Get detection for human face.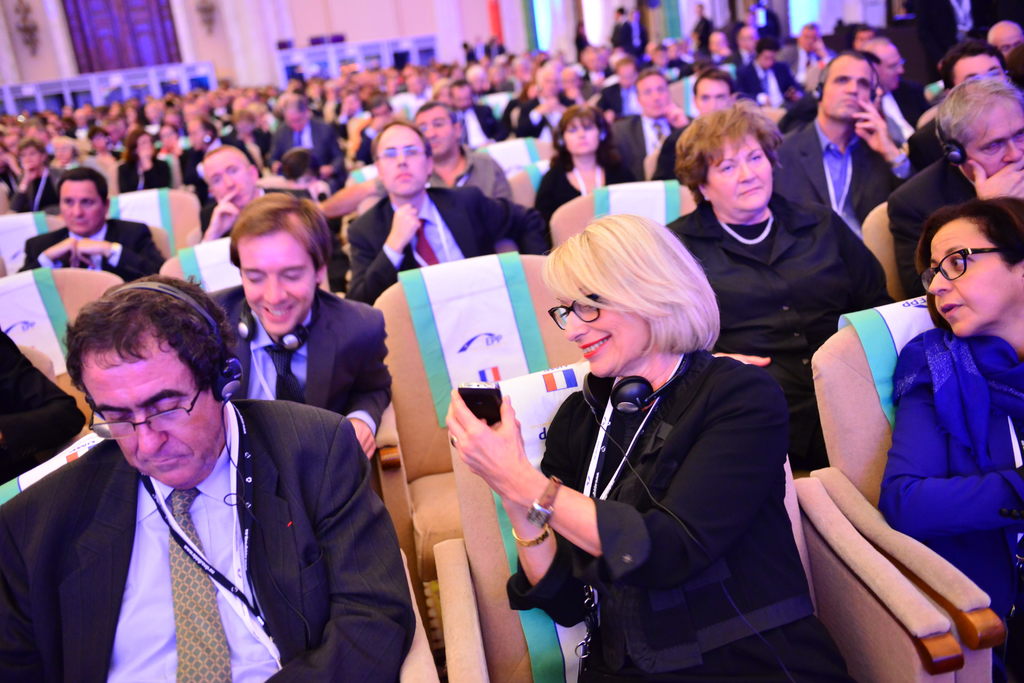
Detection: [79,327,218,487].
